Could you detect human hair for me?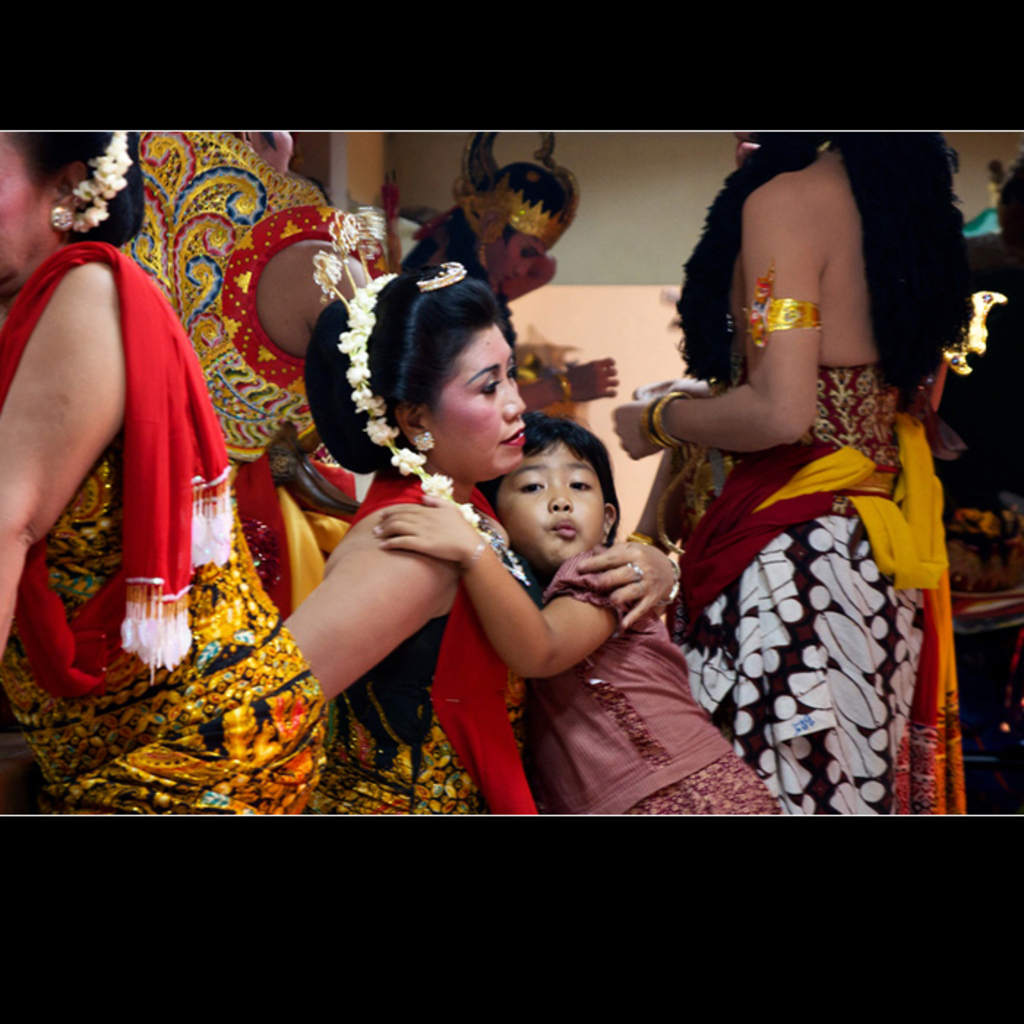
Detection result: locate(307, 256, 541, 483).
